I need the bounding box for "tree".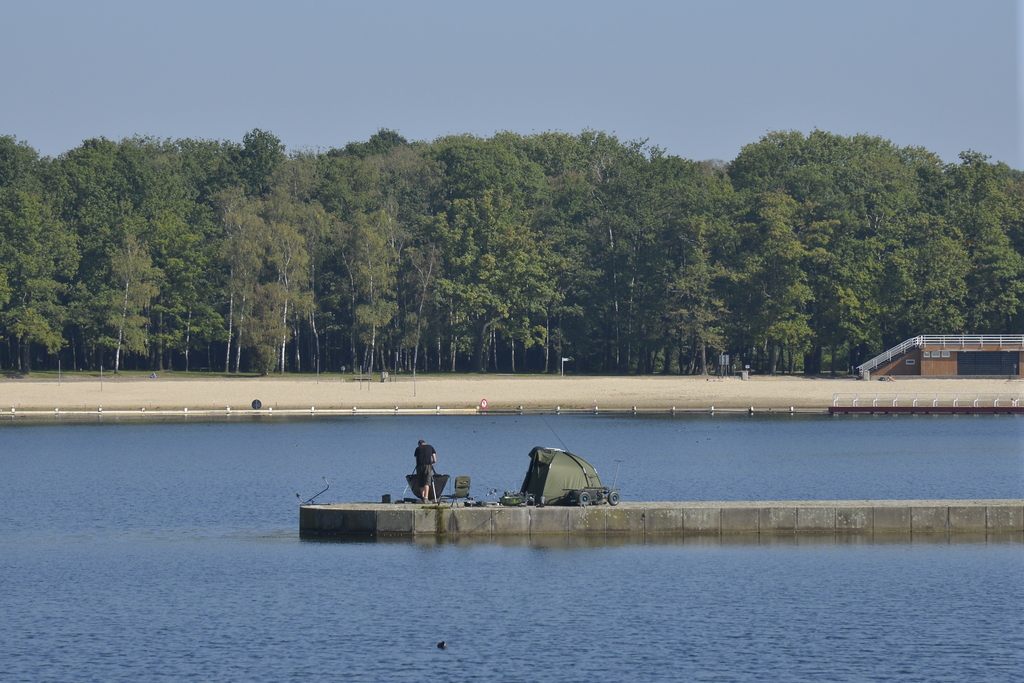
Here it is: [x1=652, y1=221, x2=740, y2=375].
